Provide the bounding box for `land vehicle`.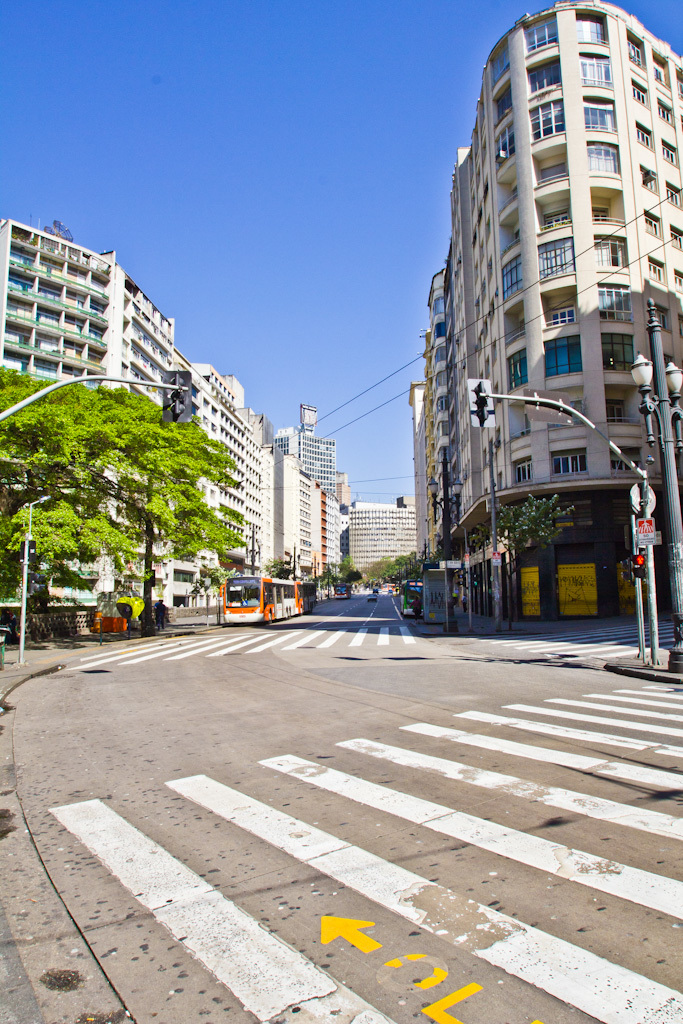
Rect(333, 582, 352, 599).
